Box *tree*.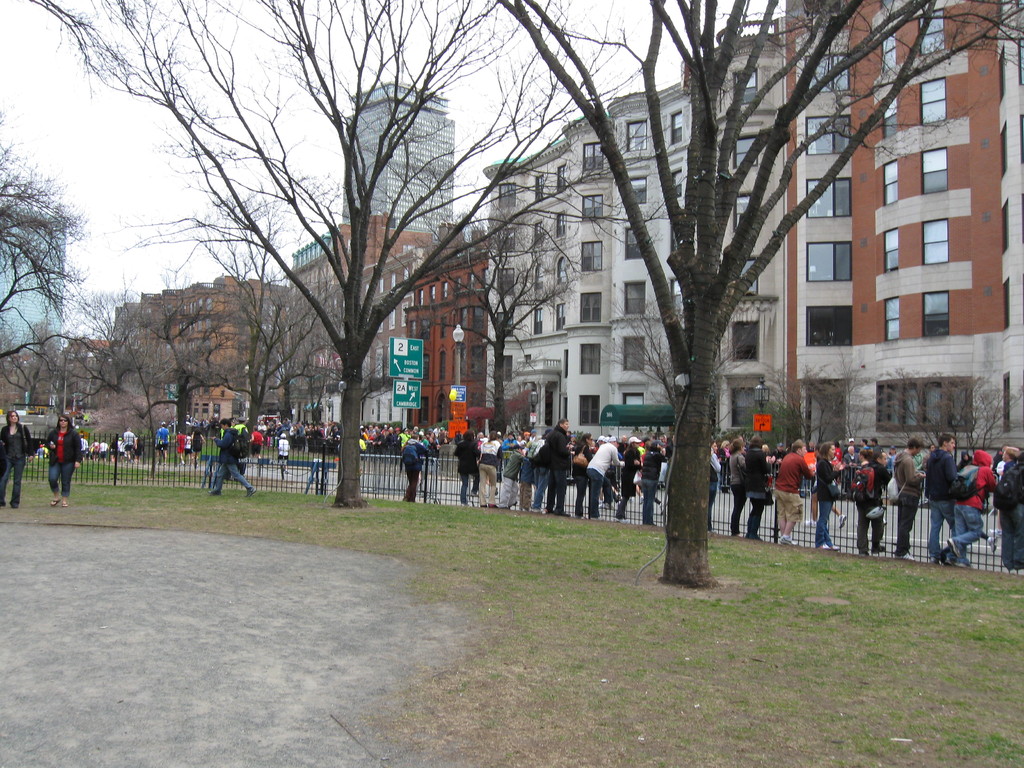
[498, 0, 1023, 600].
